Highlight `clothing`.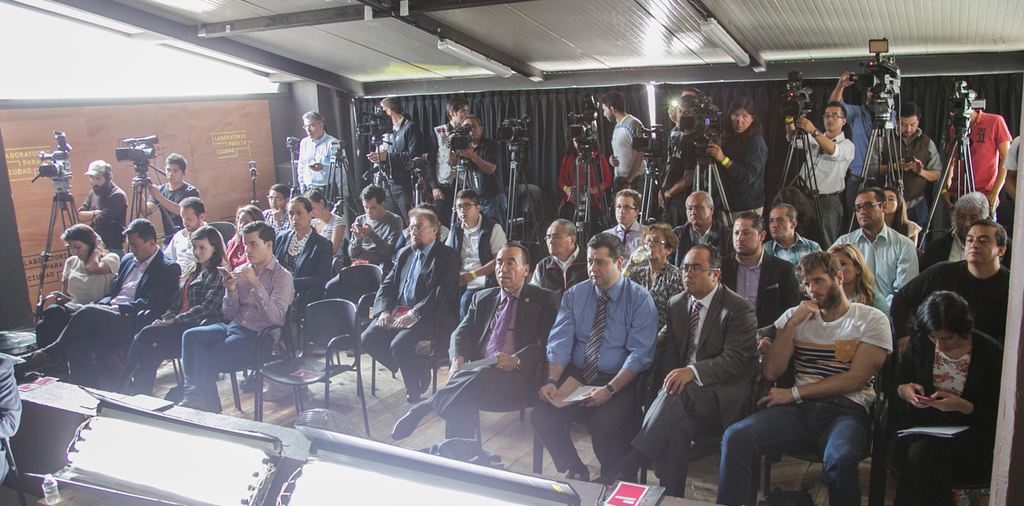
Highlighted region: x1=347 y1=212 x2=400 y2=273.
